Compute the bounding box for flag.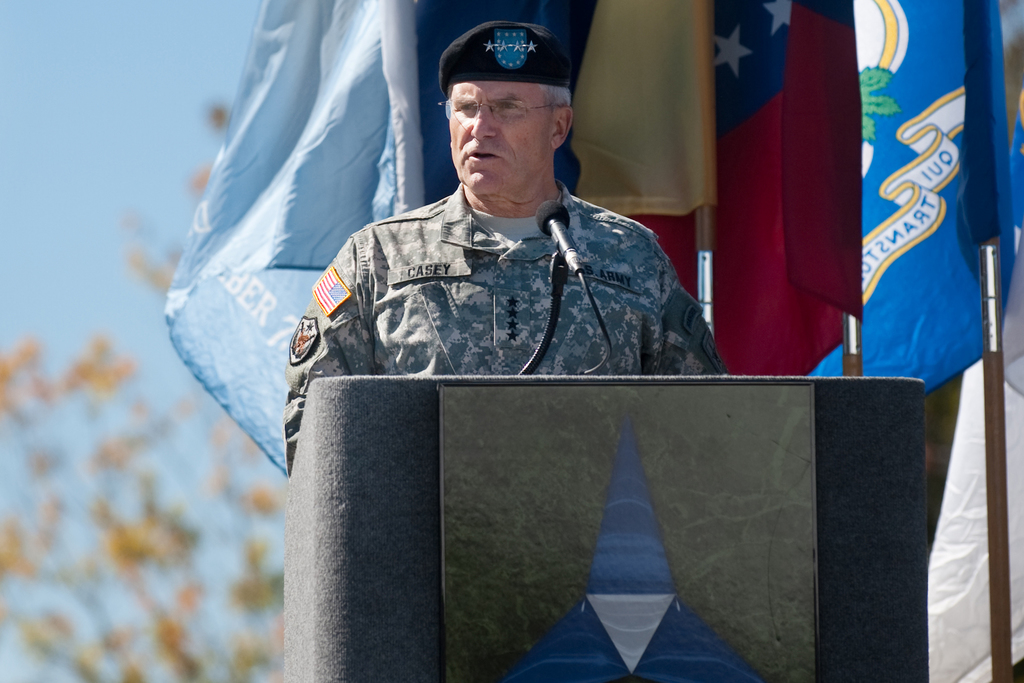
box(163, 0, 423, 475).
